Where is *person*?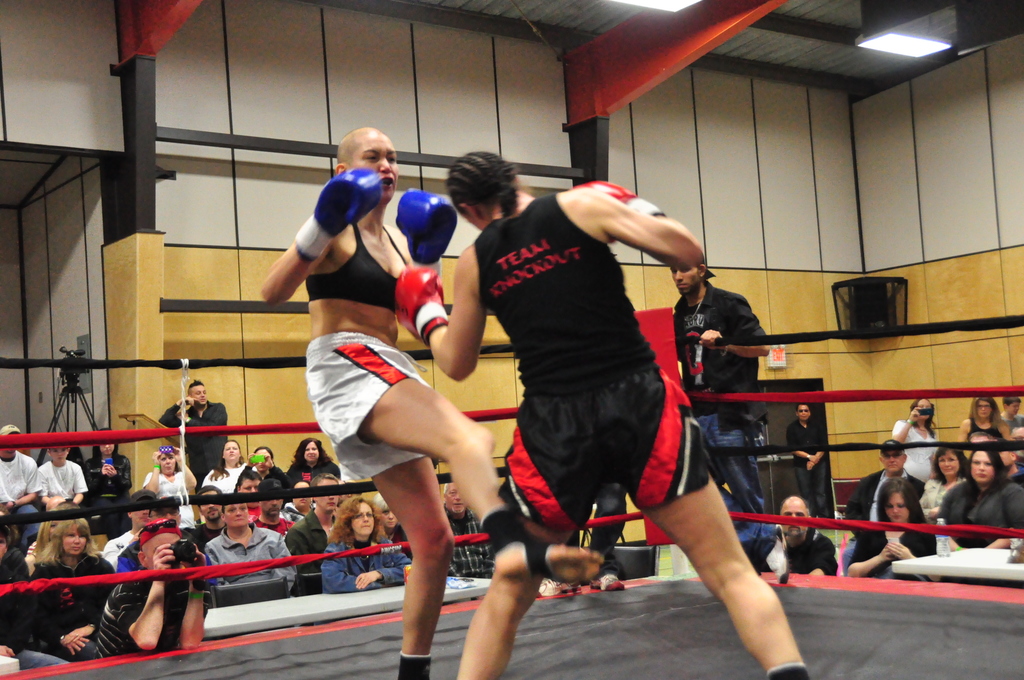
<bbox>260, 128, 604, 679</bbox>.
